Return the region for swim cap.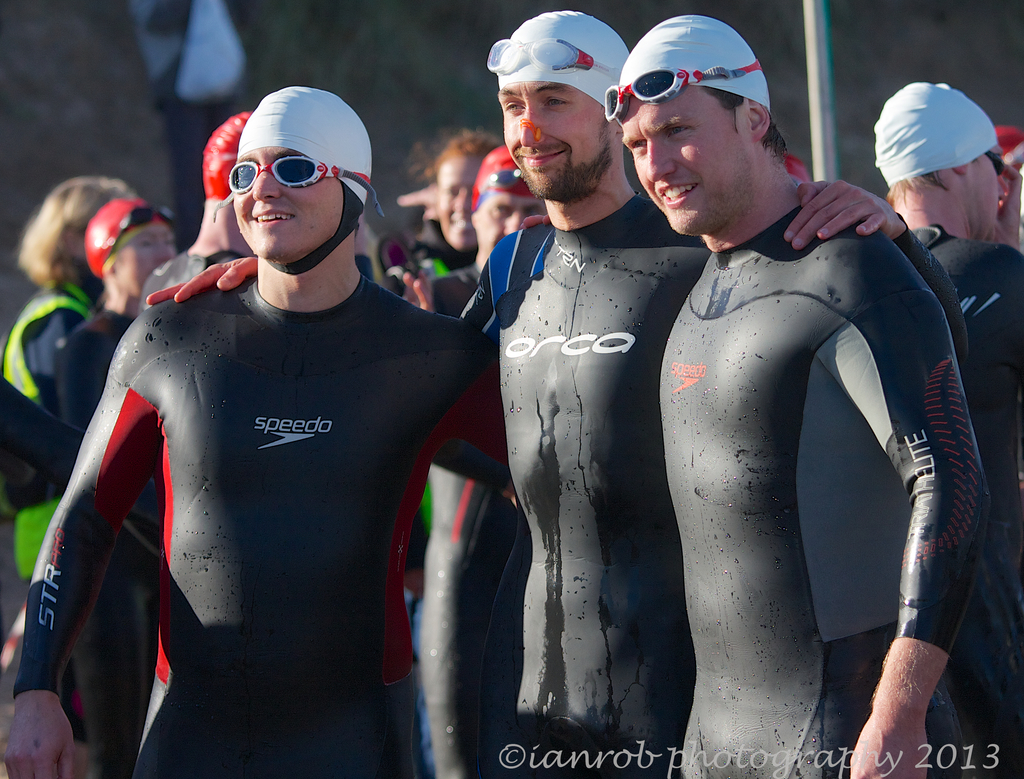
(211,82,388,275).
